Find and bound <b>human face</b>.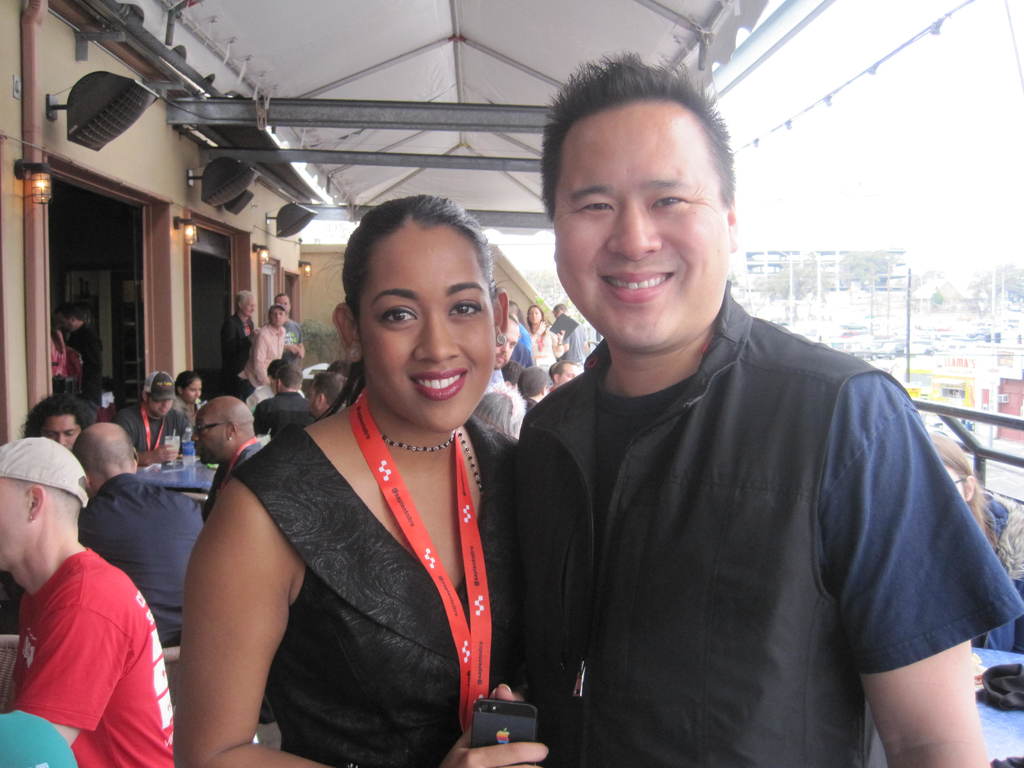
Bound: [x1=529, y1=308, x2=541, y2=325].
